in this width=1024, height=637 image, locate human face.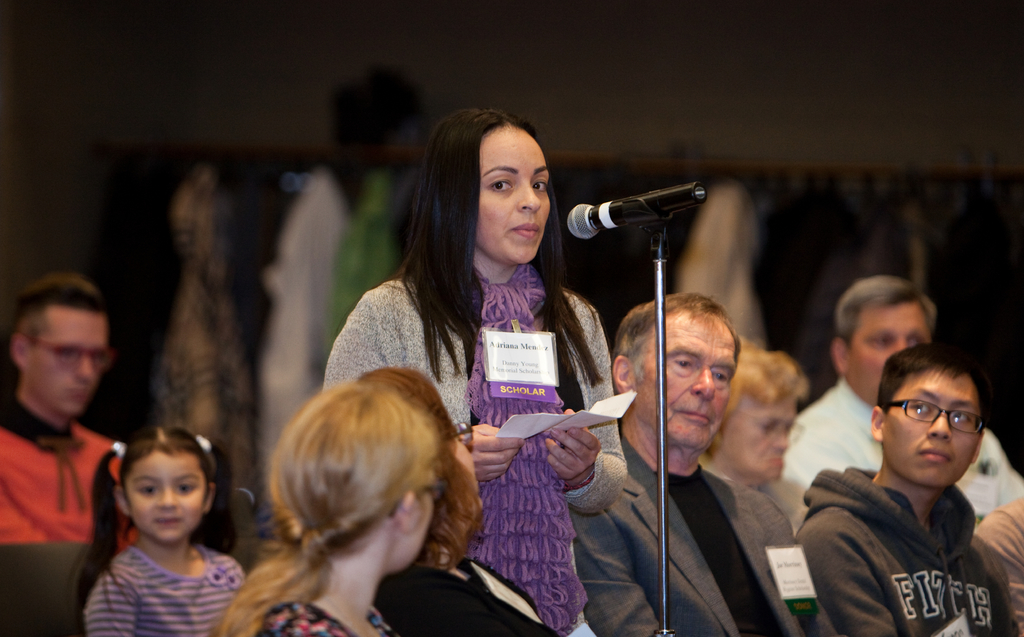
Bounding box: 627 310 739 449.
